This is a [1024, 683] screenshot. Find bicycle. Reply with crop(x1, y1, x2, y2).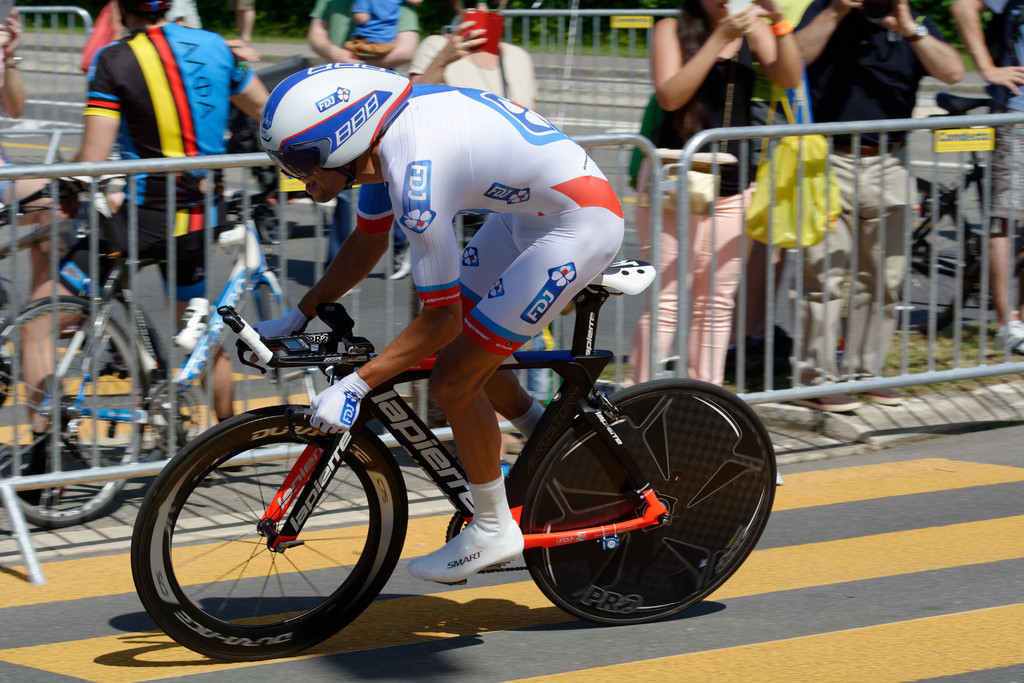
crop(897, 90, 1023, 333).
